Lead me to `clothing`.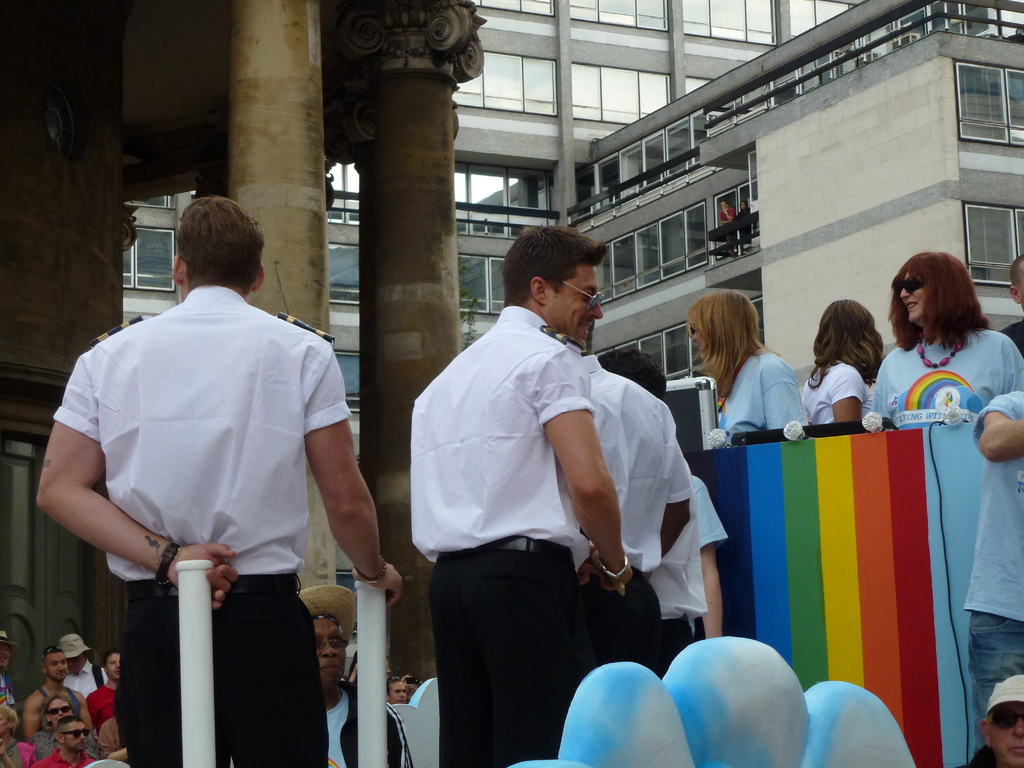
Lead to 614,450,729,673.
